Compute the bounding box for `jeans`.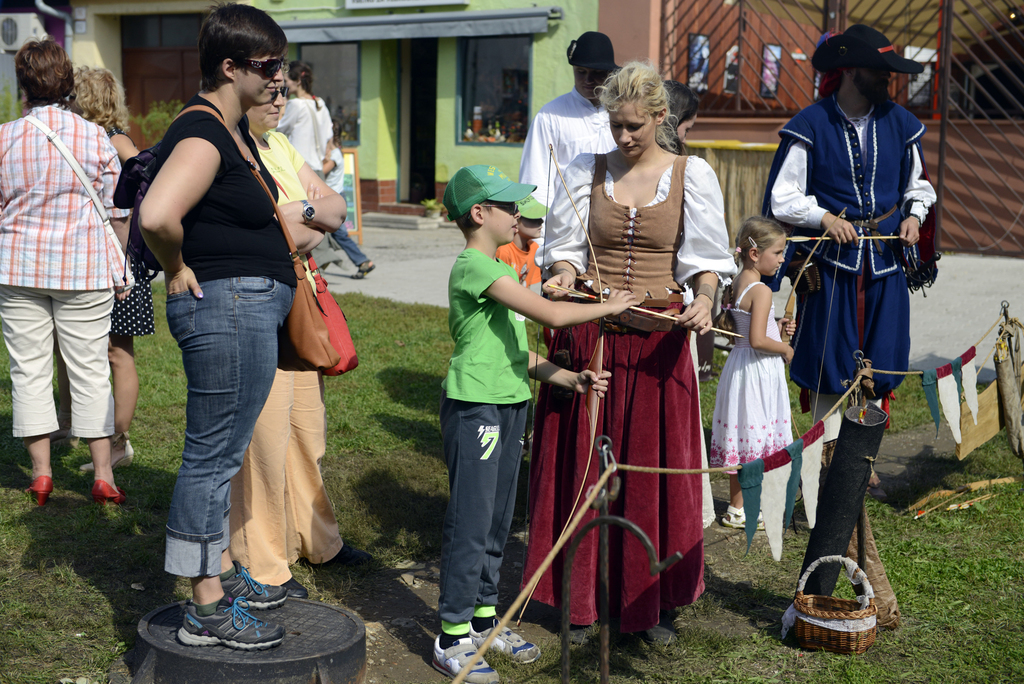
locate(330, 221, 373, 277).
